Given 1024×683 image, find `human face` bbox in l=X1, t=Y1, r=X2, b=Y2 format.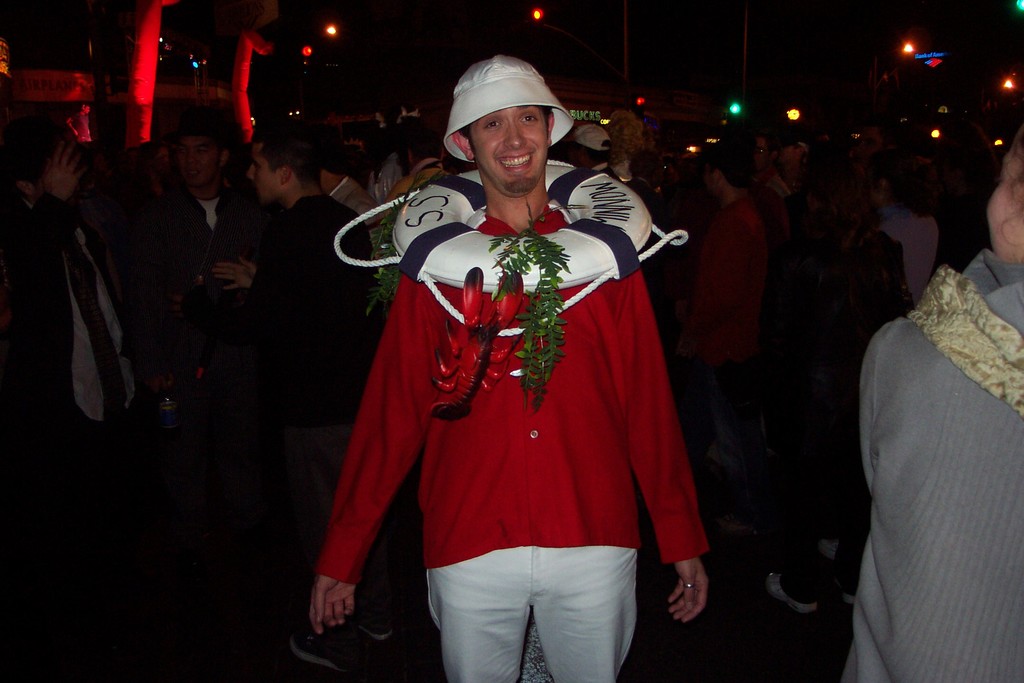
l=245, t=140, r=279, b=206.
